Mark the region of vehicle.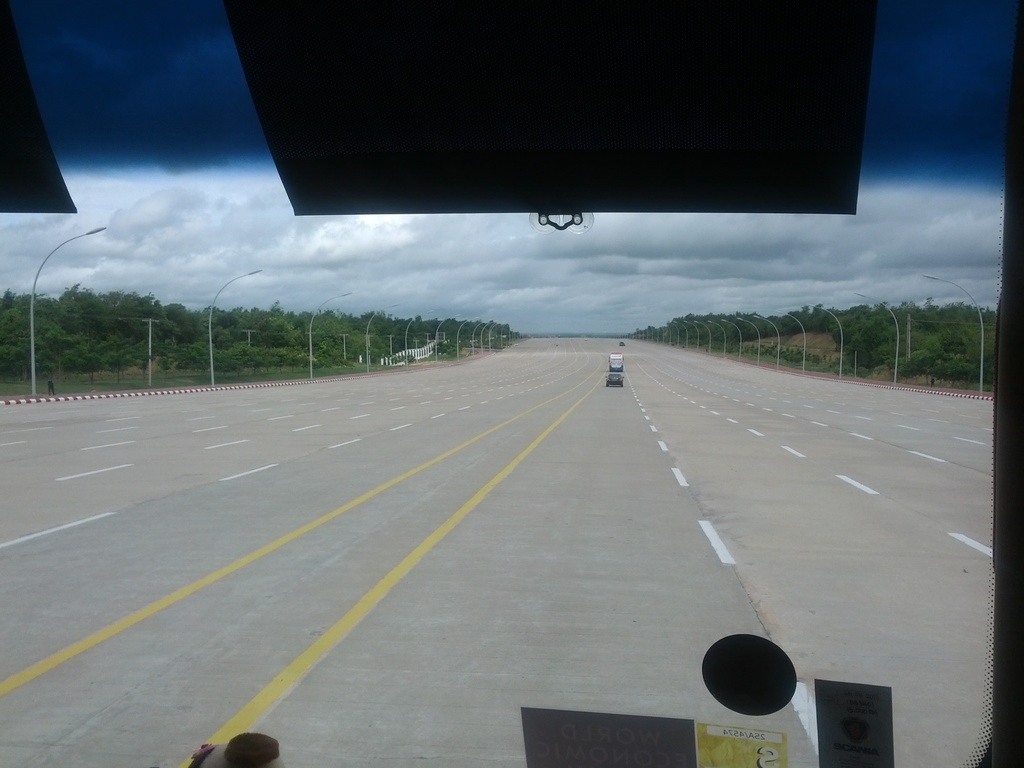
Region: <box>602,367,627,387</box>.
